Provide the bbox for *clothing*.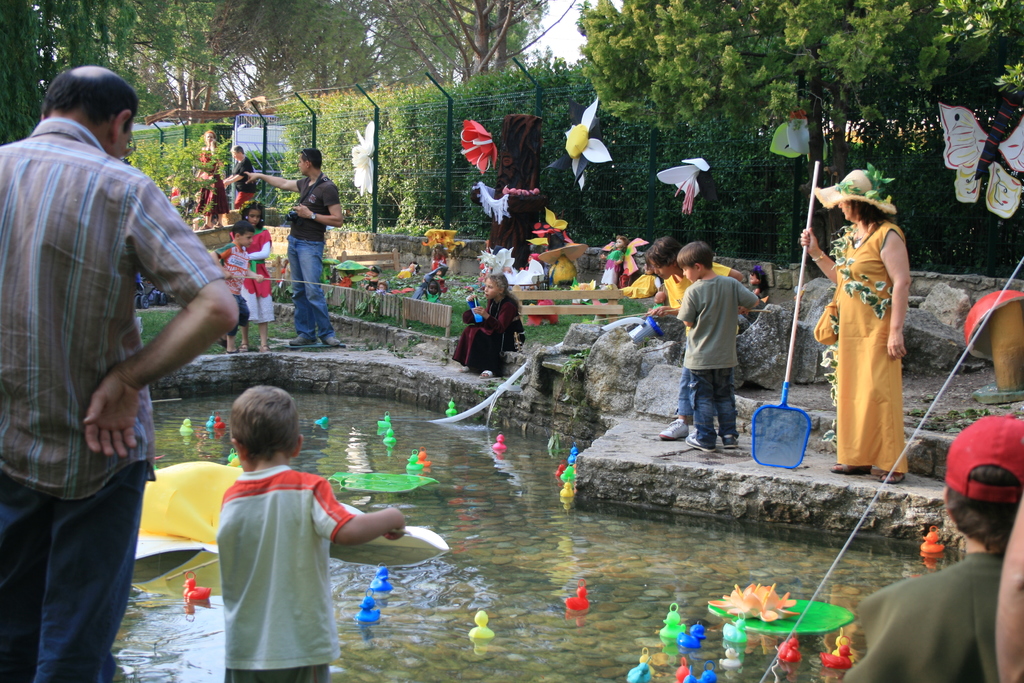
<box>675,277,760,448</box>.
